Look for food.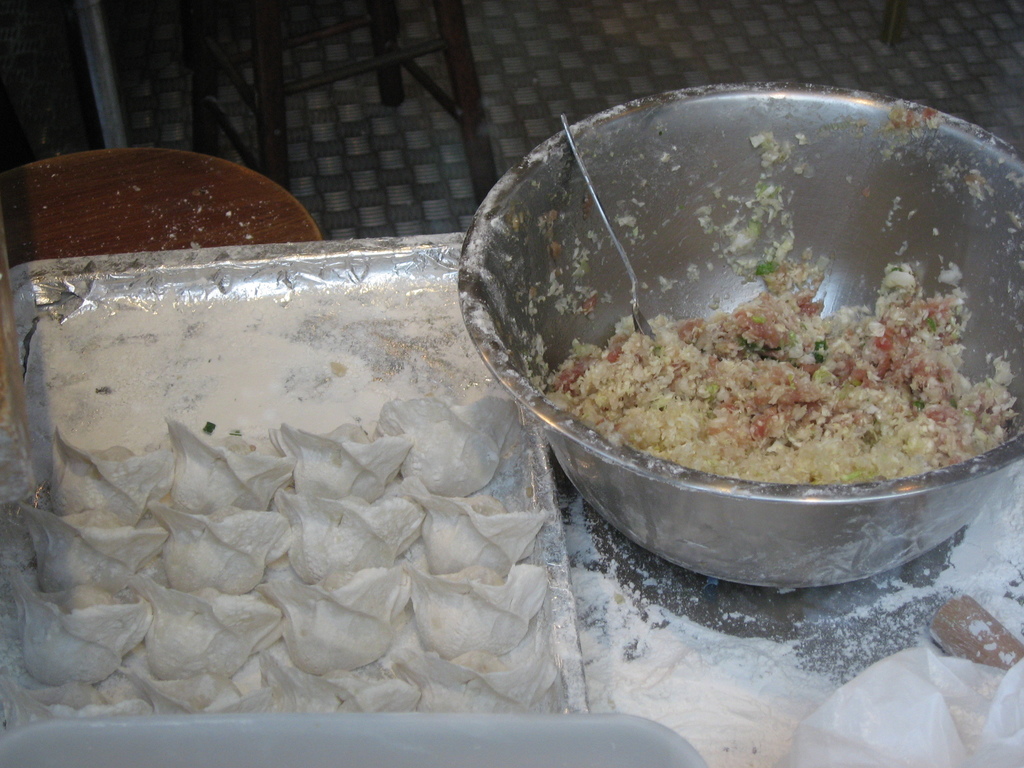
Found: {"left": 162, "top": 413, "right": 294, "bottom": 511}.
